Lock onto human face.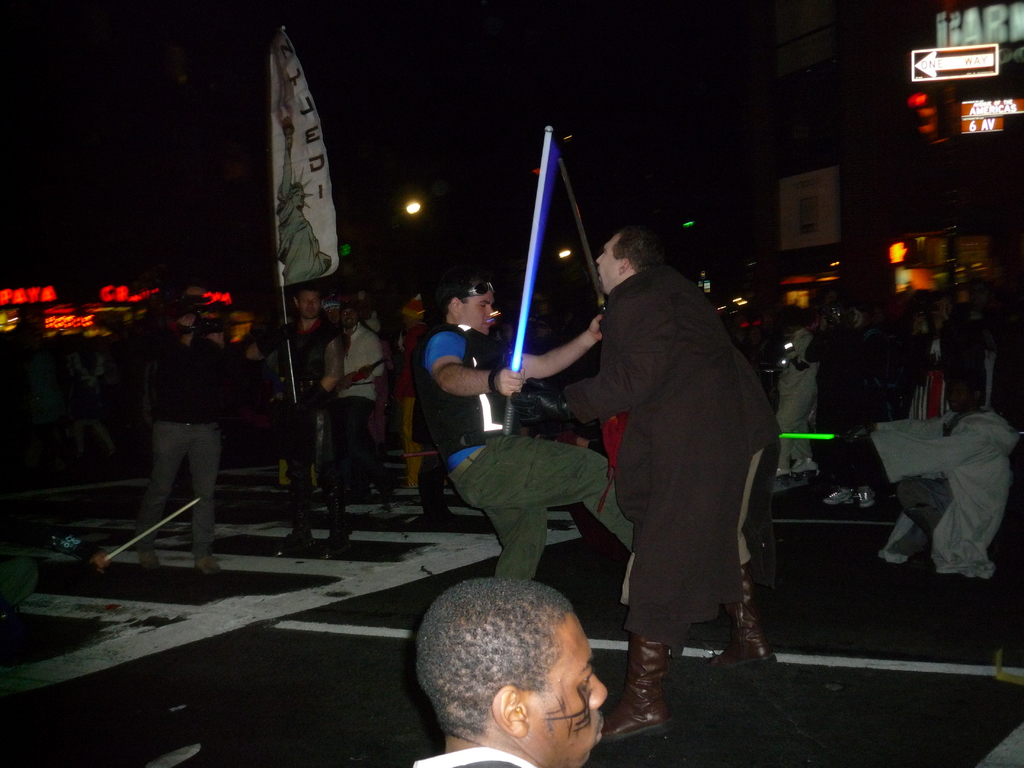
Locked: [522, 610, 608, 767].
